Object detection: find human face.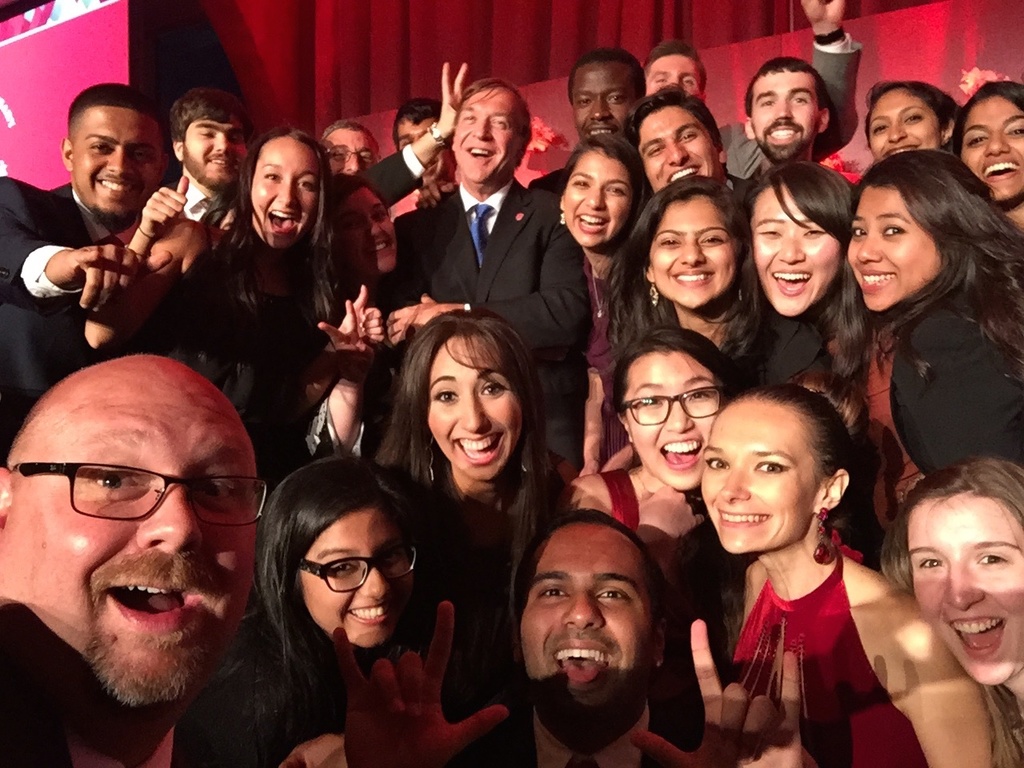
bbox(651, 195, 739, 309).
